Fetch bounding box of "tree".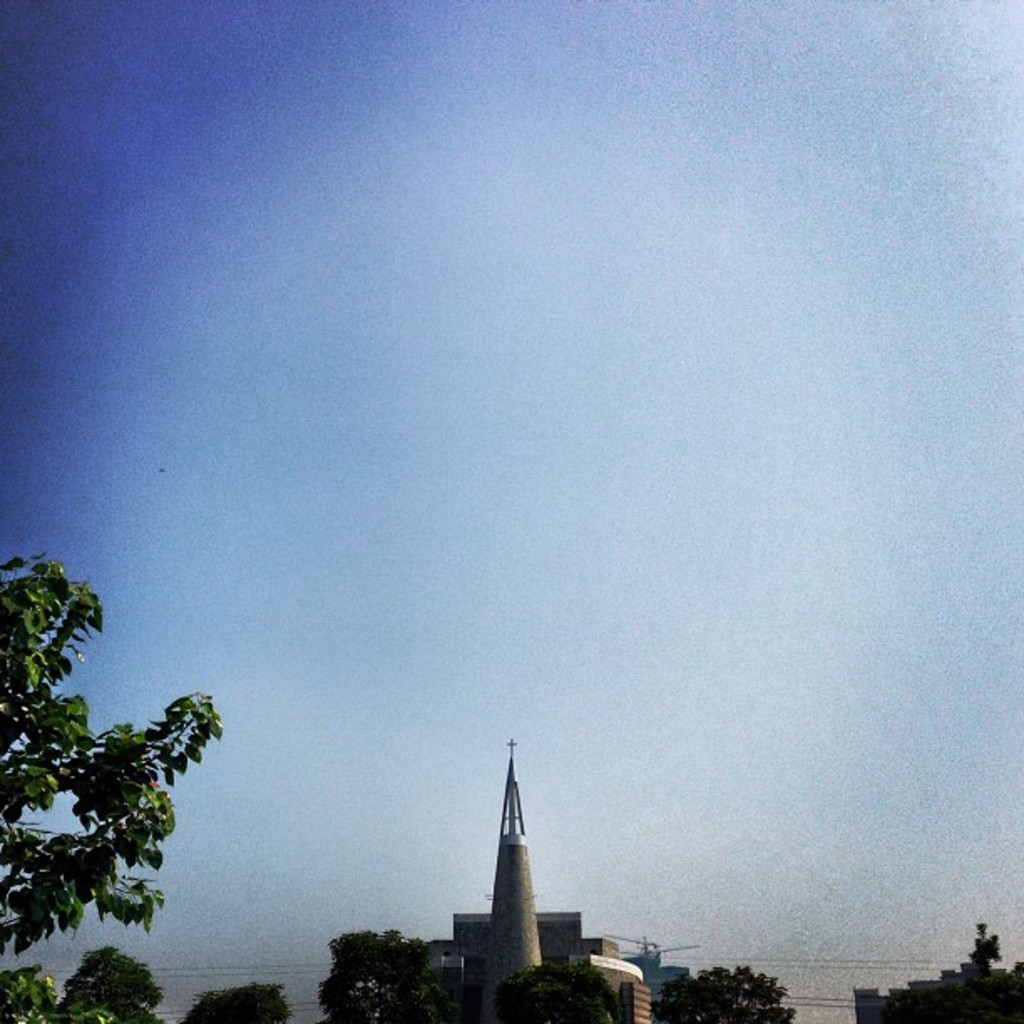
Bbox: 648,959,806,1022.
